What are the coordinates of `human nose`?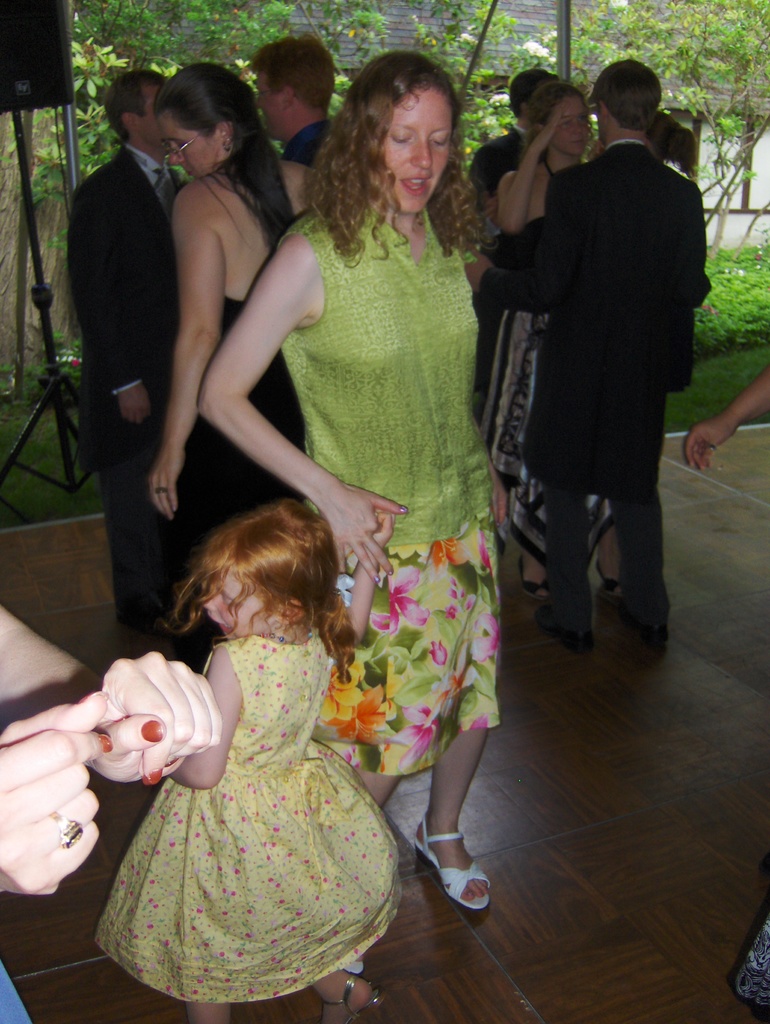
408 143 431 173.
